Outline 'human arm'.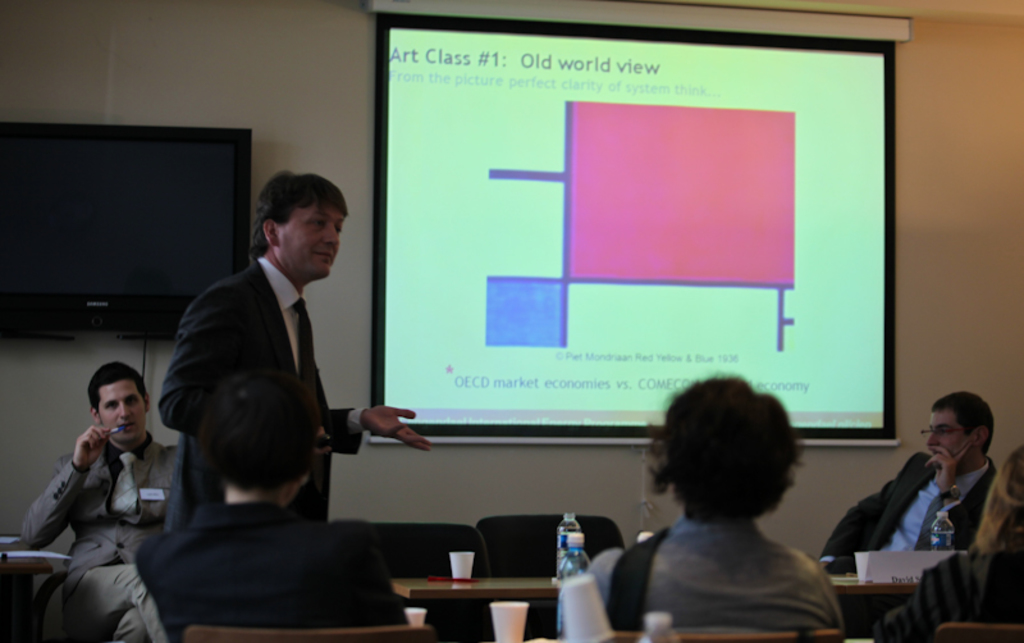
Outline: (42,424,105,542).
